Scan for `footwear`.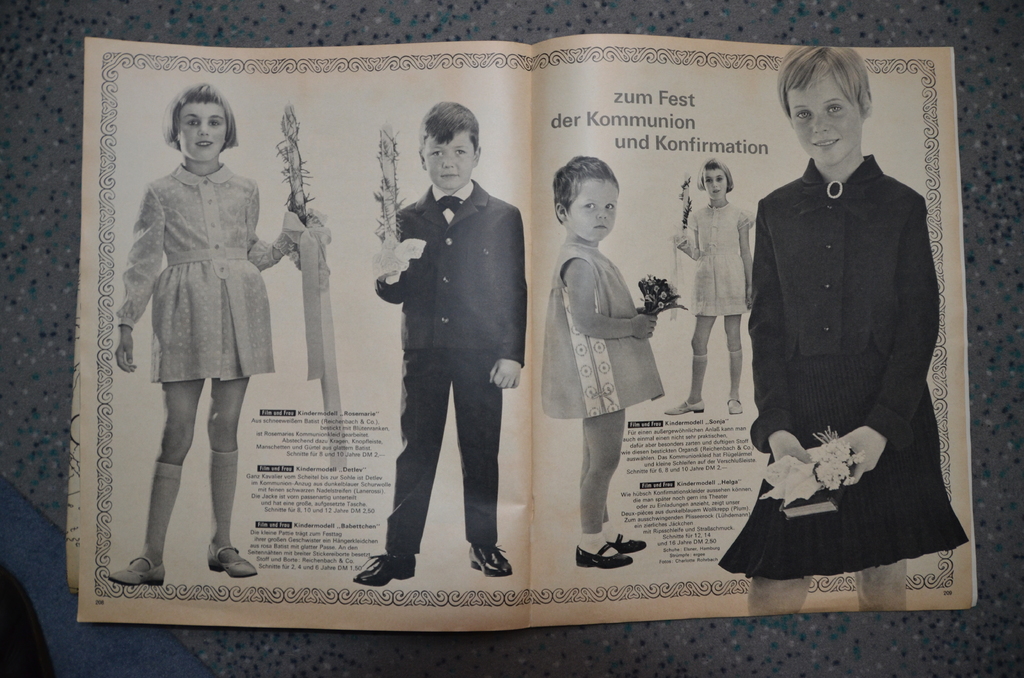
Scan result: {"x1": 468, "y1": 540, "x2": 515, "y2": 581}.
